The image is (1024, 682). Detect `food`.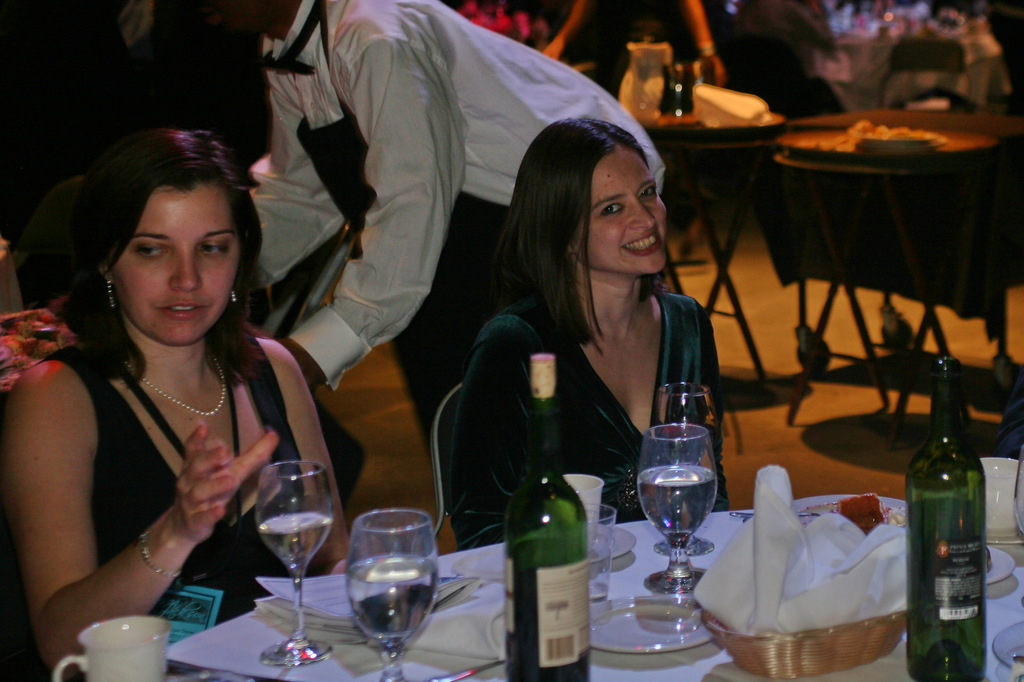
Detection: box(854, 115, 929, 150).
